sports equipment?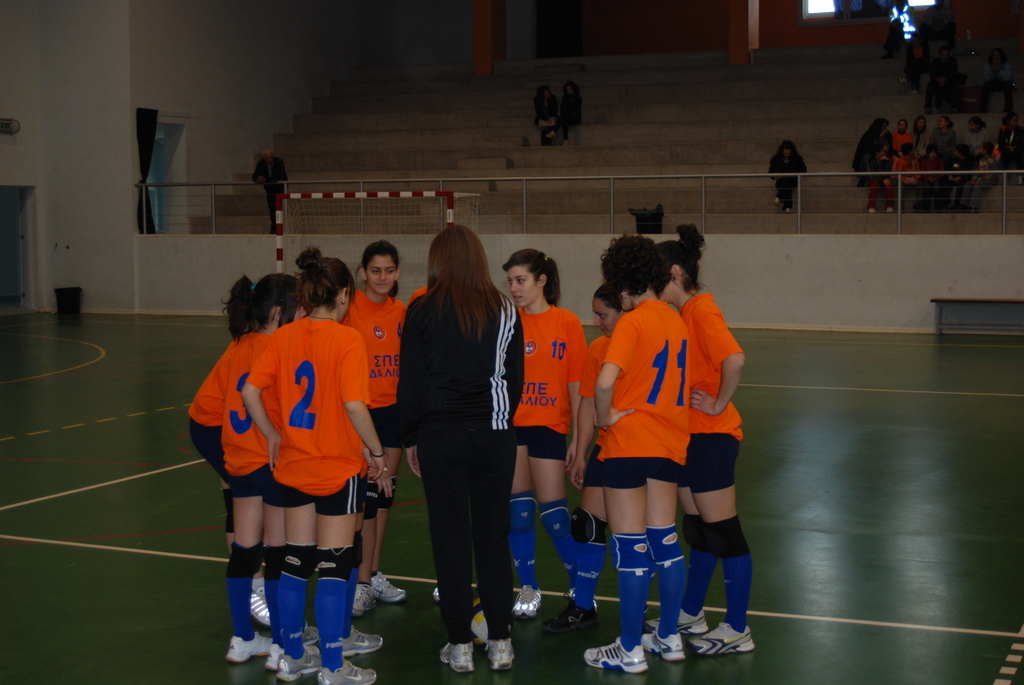
(570, 507, 610, 551)
